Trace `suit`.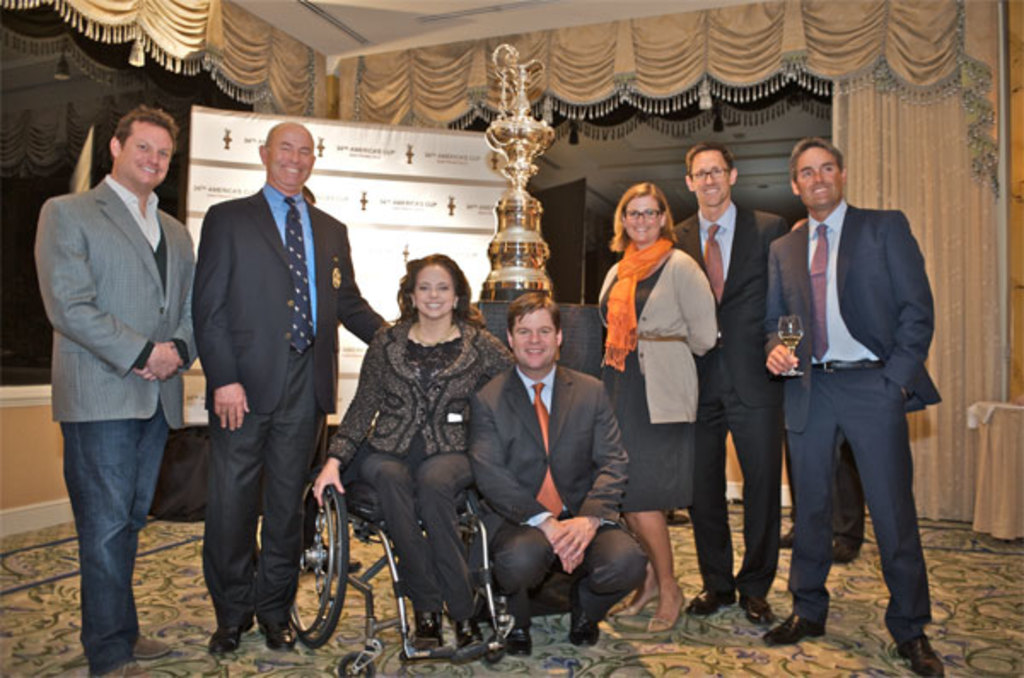
Traced to (x1=191, y1=179, x2=389, y2=623).
